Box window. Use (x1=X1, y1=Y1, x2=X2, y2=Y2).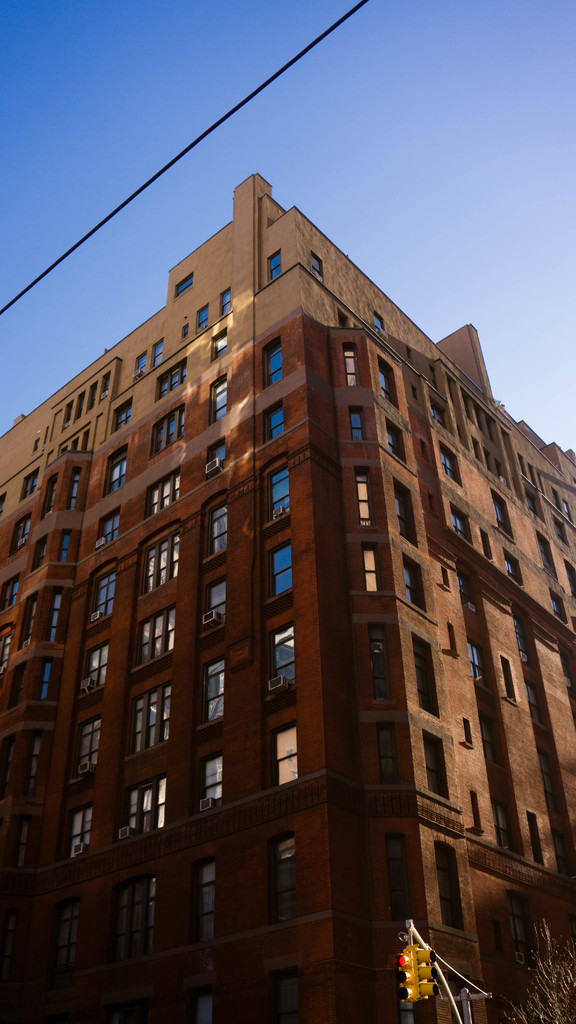
(x1=99, y1=574, x2=114, y2=616).
